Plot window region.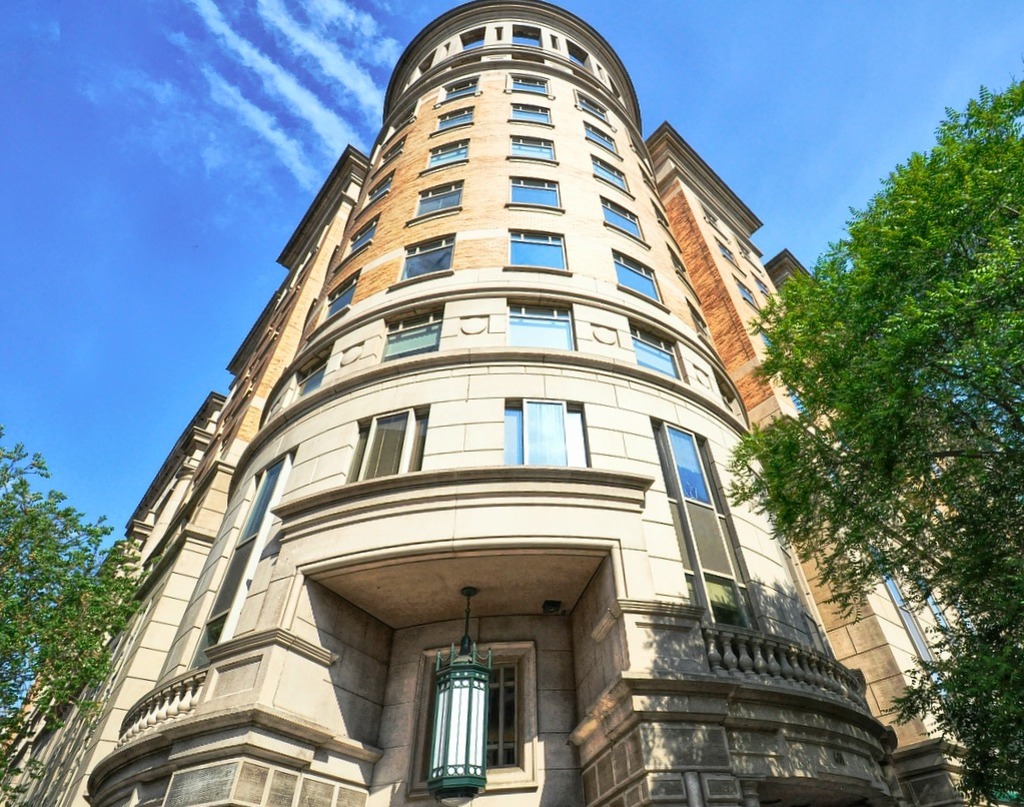
Plotted at [584,120,621,165].
